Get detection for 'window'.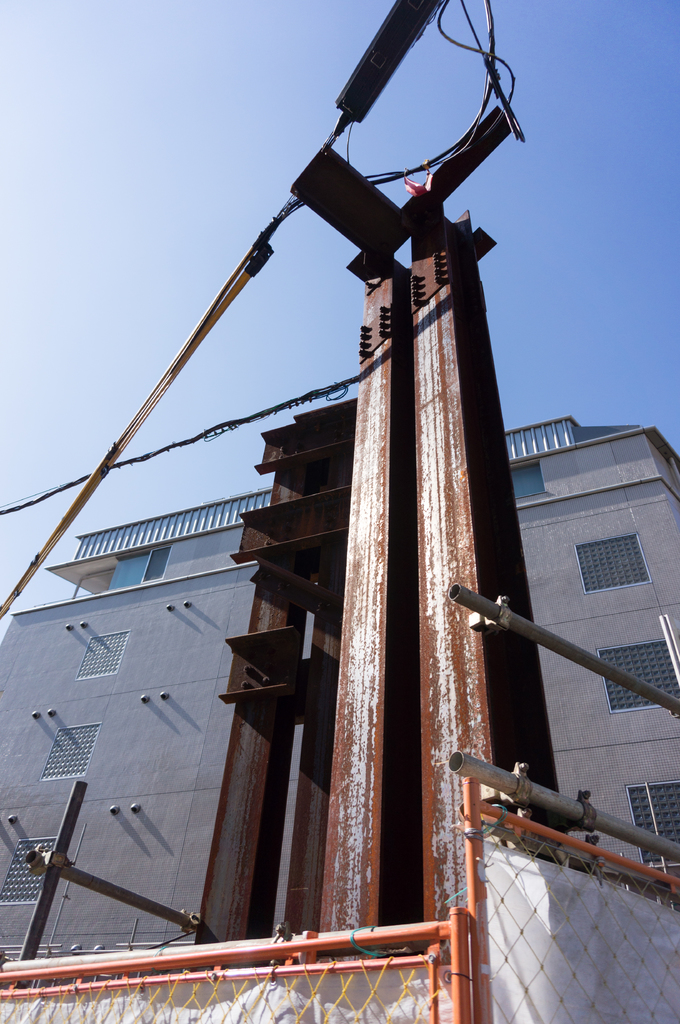
Detection: bbox(580, 530, 660, 604).
